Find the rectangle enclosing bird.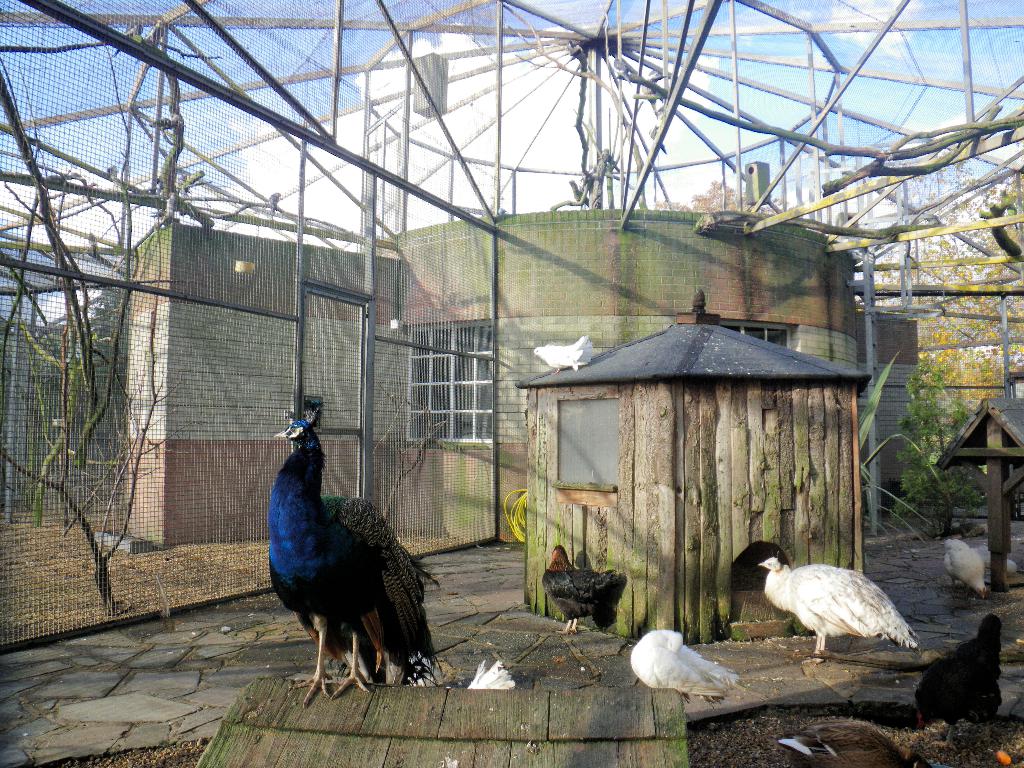
543, 542, 623, 636.
